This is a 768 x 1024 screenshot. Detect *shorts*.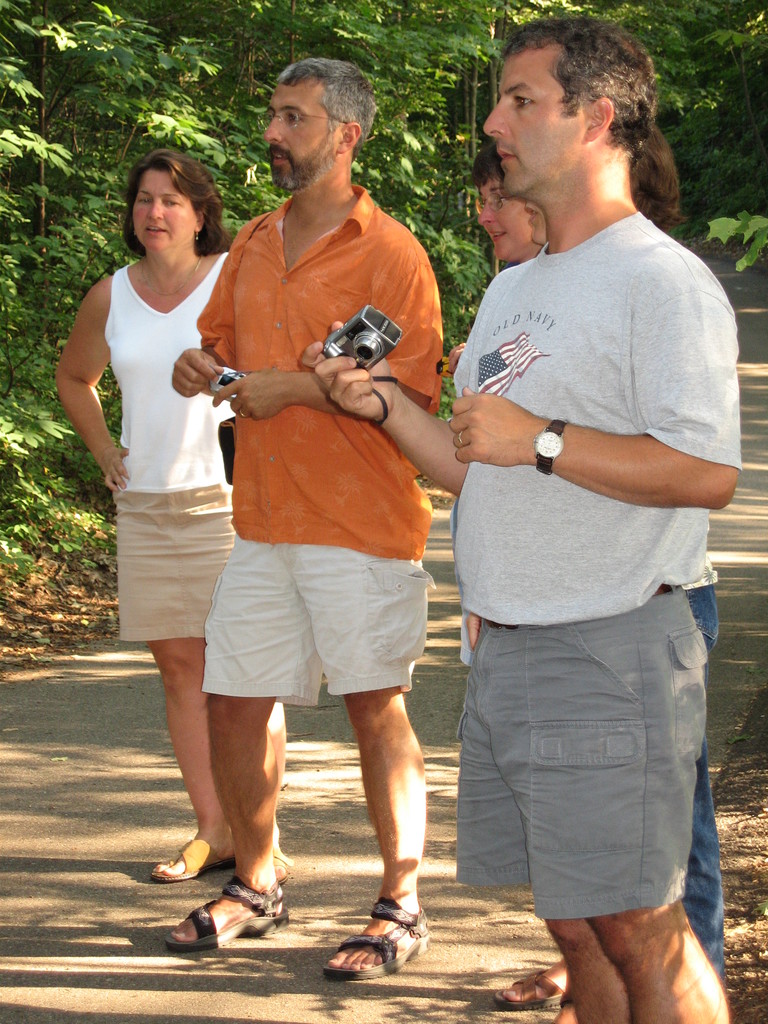
451,589,705,923.
